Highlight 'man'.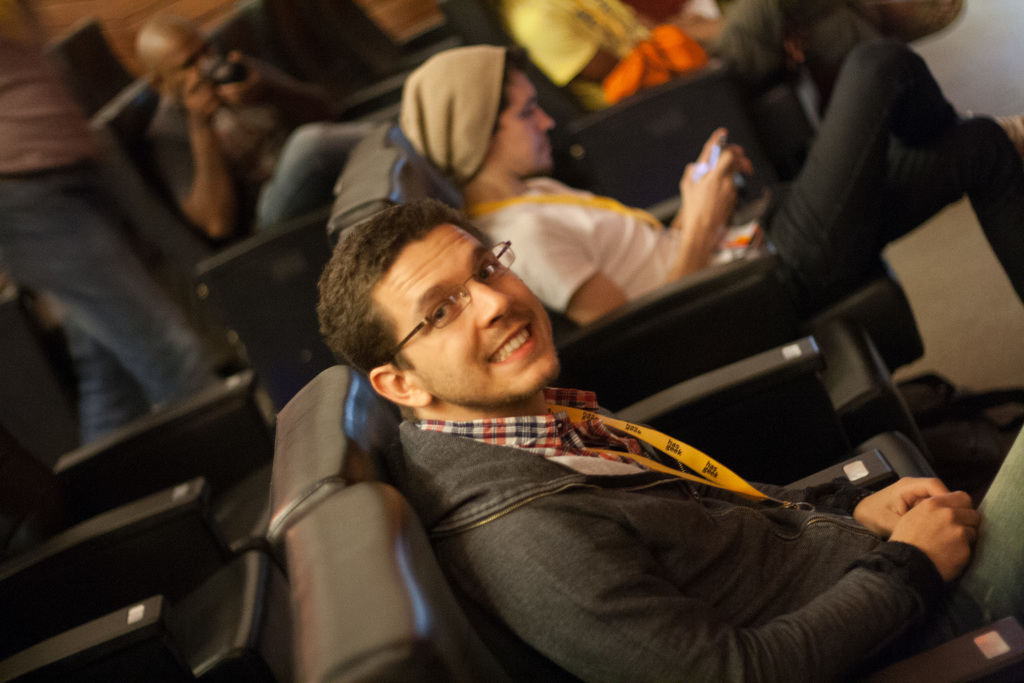
Highlighted region: rect(390, 43, 1023, 329).
